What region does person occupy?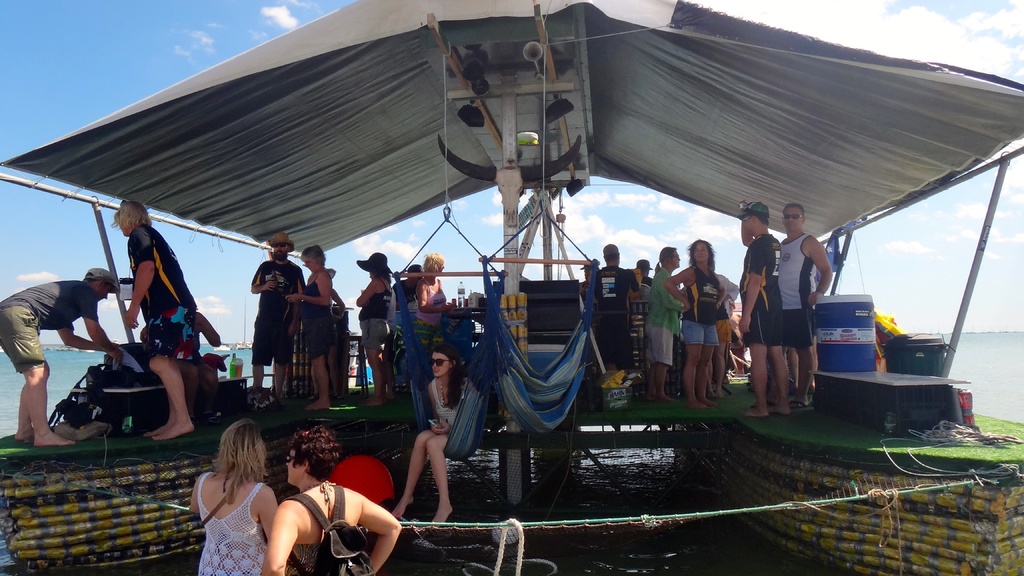
[586,241,641,388].
